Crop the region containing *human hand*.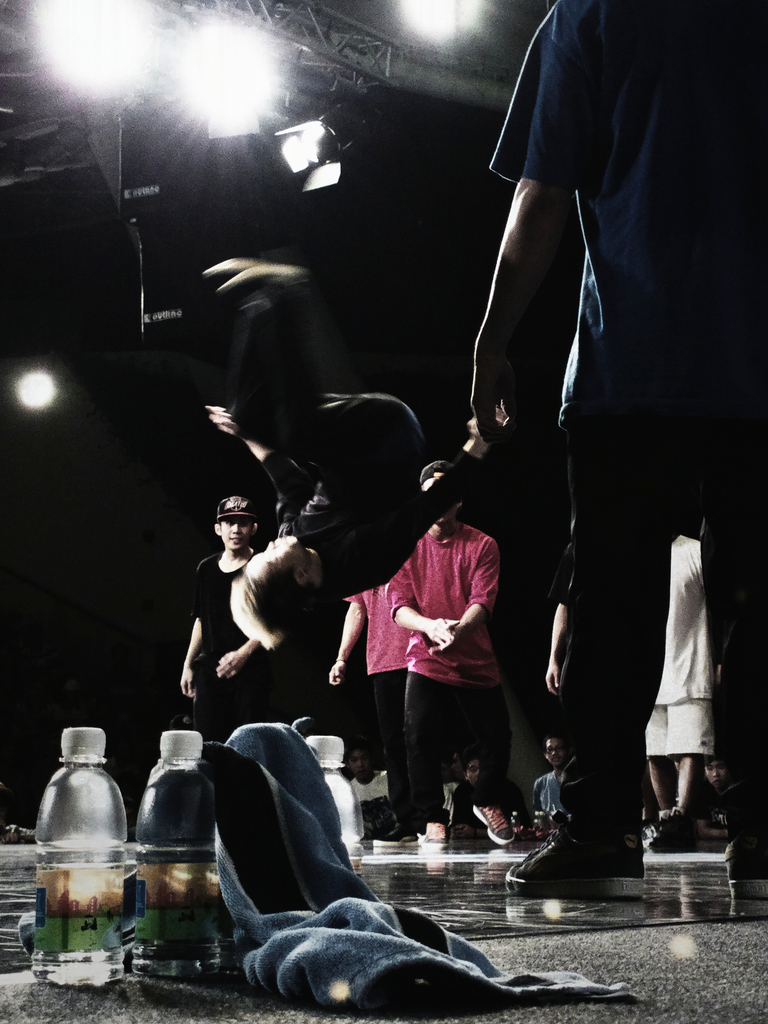
Crop region: (436, 615, 462, 655).
